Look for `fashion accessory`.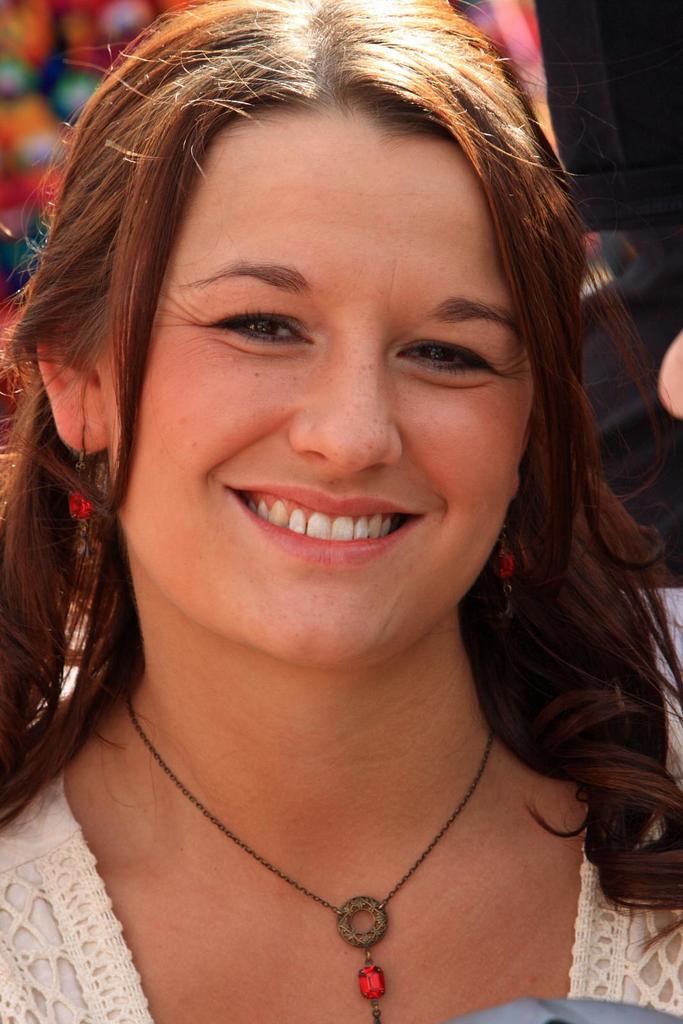
Found: pyautogui.locateOnScreen(486, 521, 534, 607).
